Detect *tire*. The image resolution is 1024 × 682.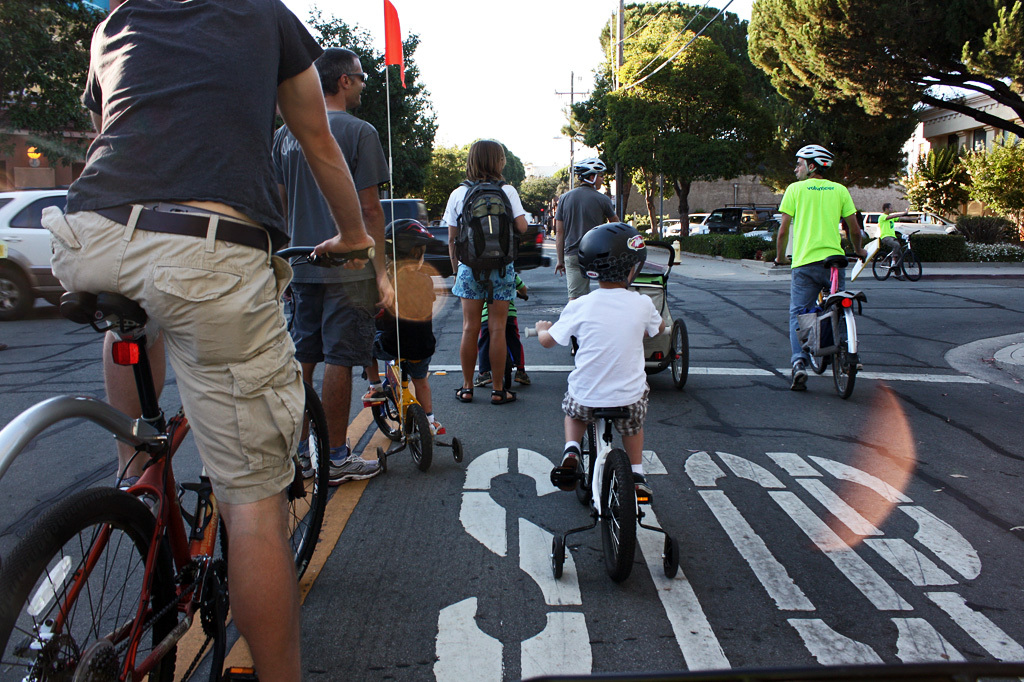
<bbox>895, 243, 923, 280</bbox>.
